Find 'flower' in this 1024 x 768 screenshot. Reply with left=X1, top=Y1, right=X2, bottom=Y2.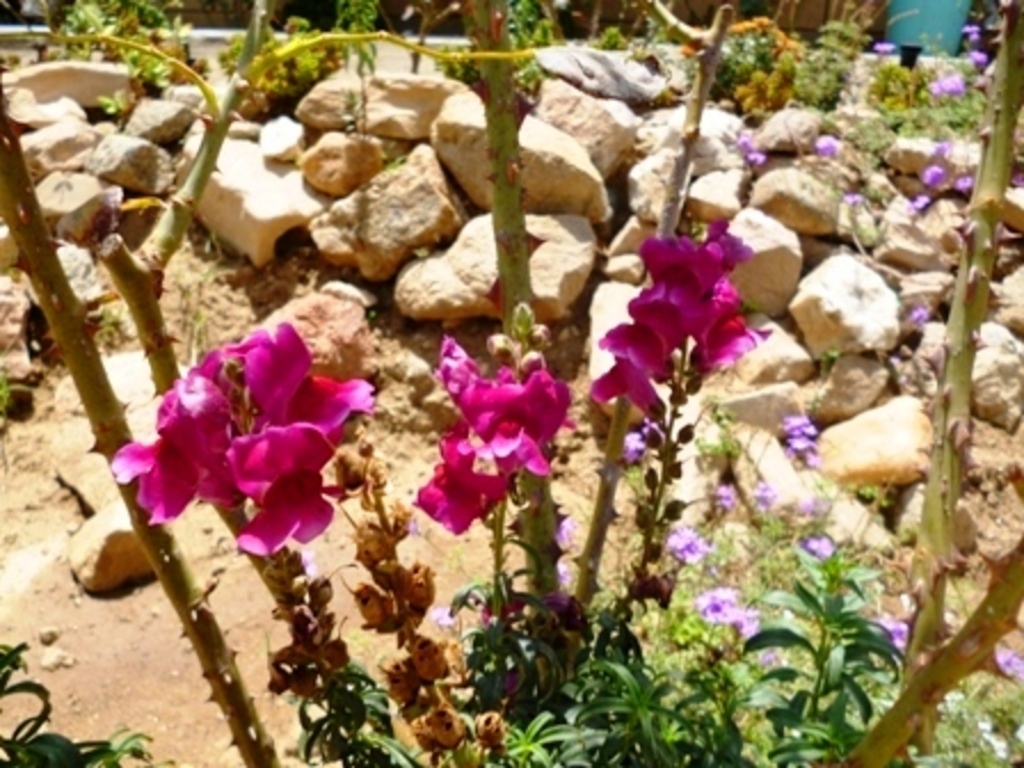
left=667, top=533, right=711, bottom=565.
